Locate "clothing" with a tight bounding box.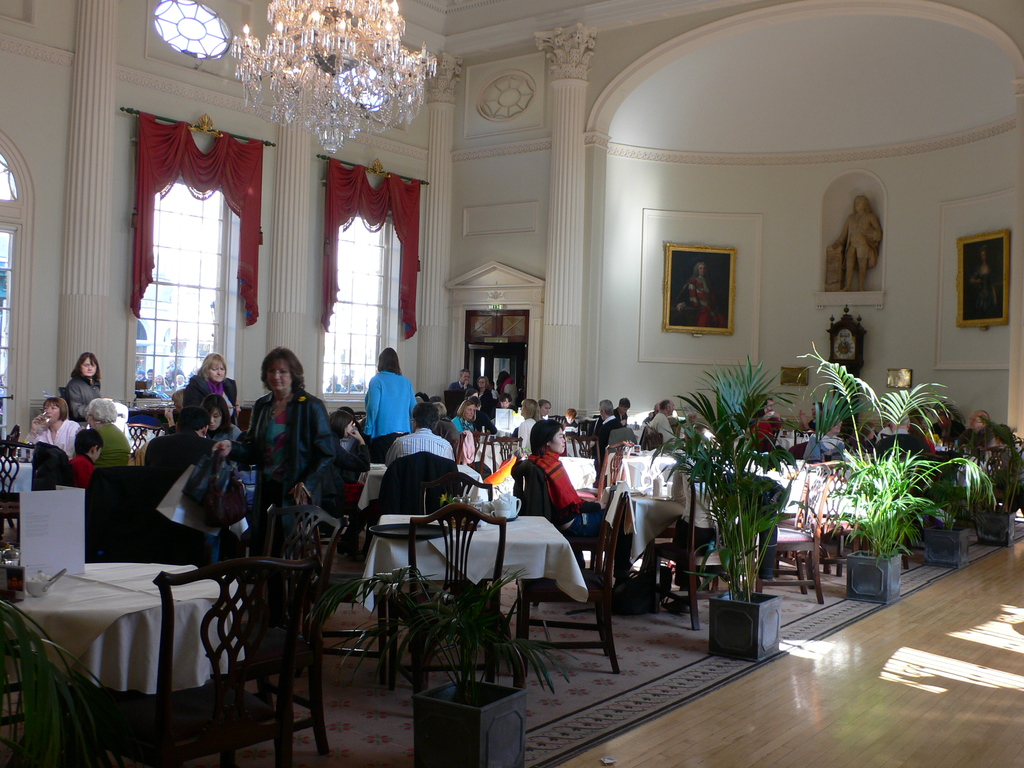
locate(446, 381, 475, 390).
